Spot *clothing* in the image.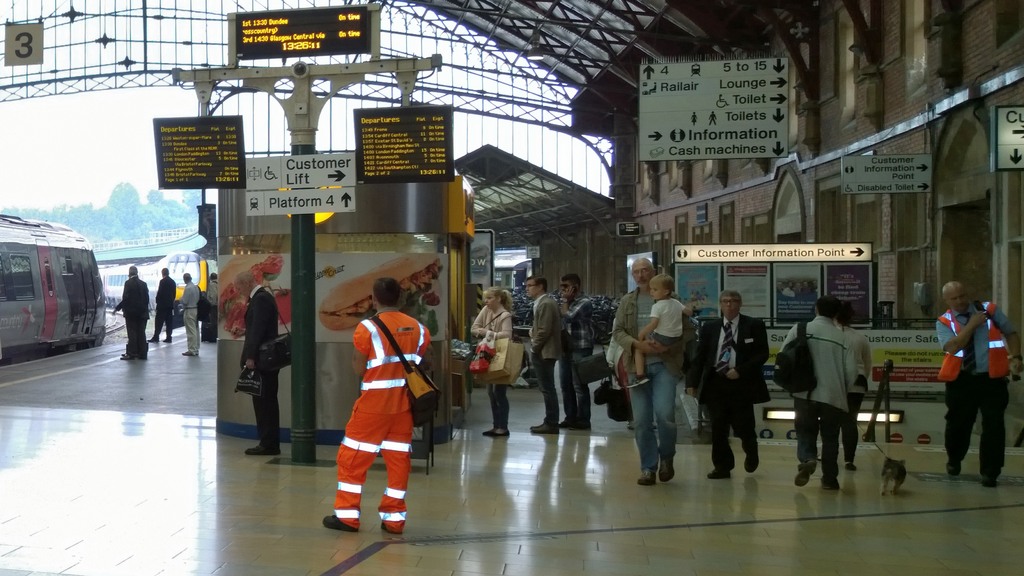
*clothing* found at locate(117, 273, 148, 362).
